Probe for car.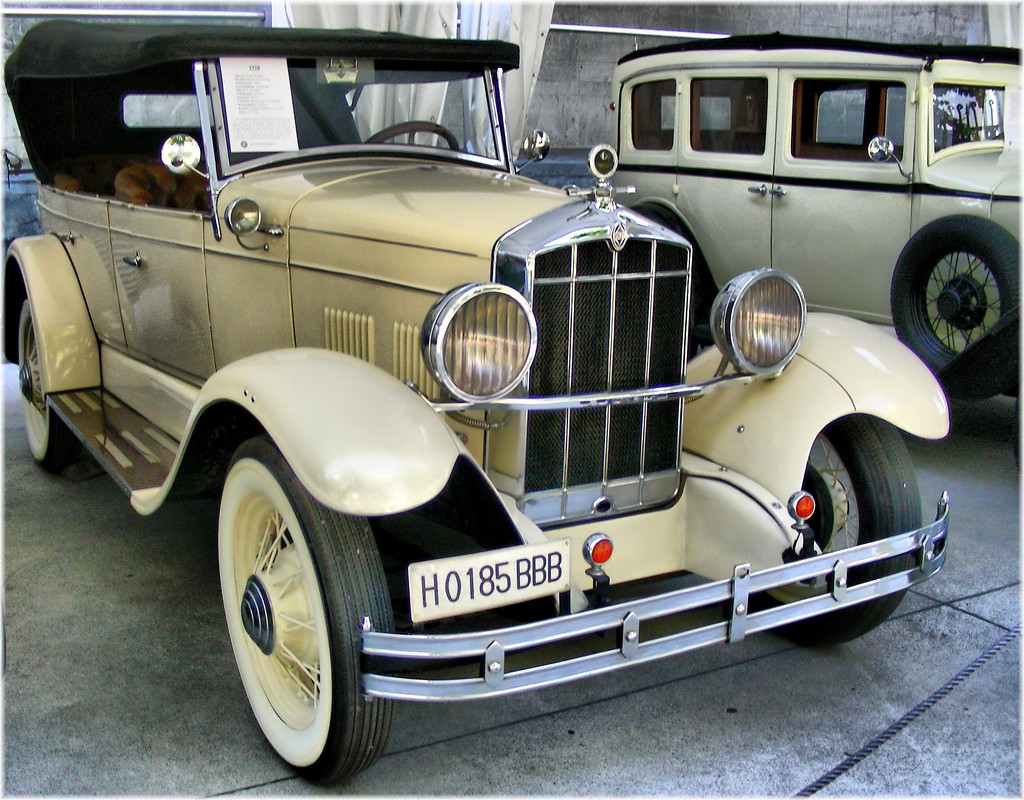
Probe result: crop(610, 31, 1023, 466).
